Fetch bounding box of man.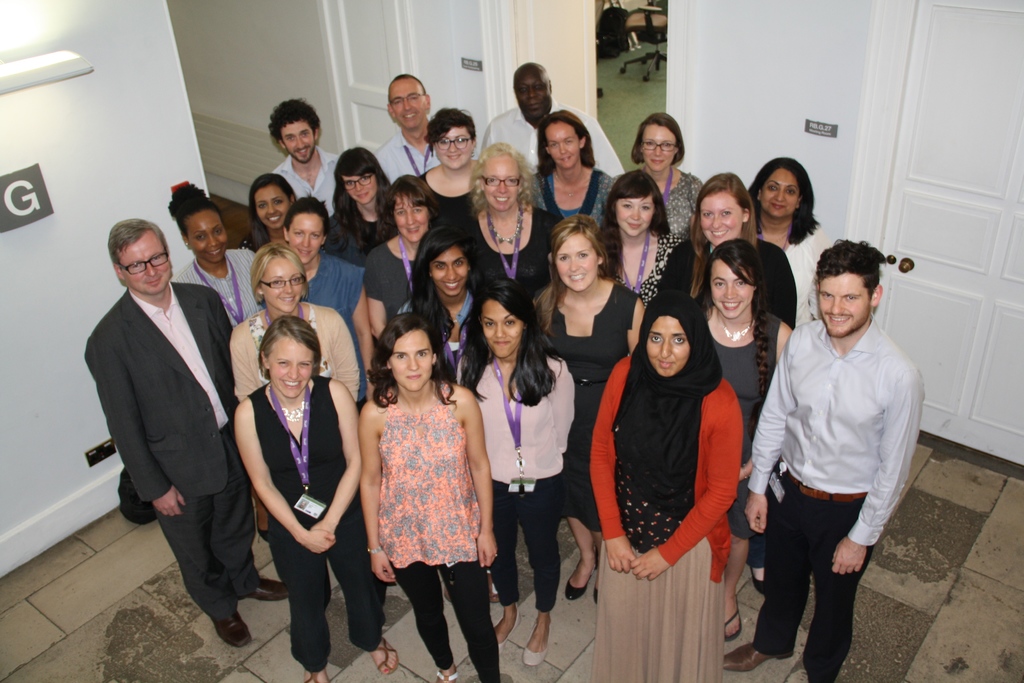
Bbox: 76 220 288 650.
